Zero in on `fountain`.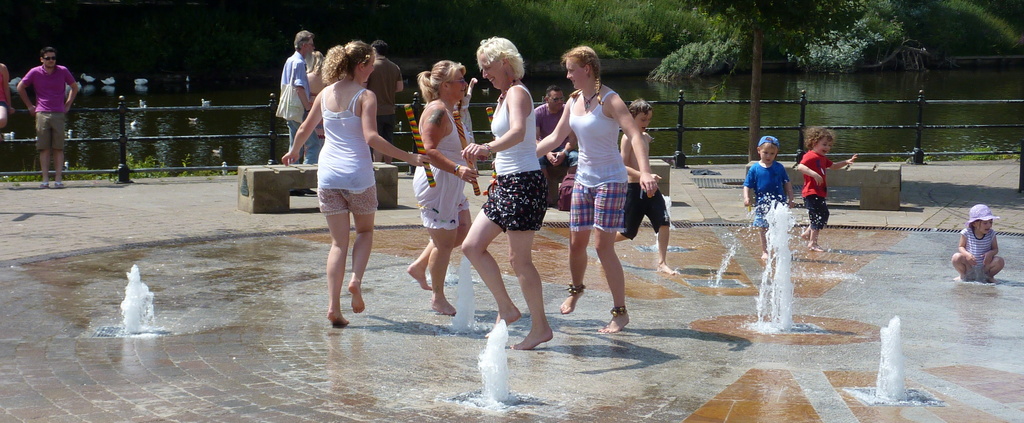
Zeroed in: {"x1": 865, "y1": 324, "x2": 931, "y2": 402}.
